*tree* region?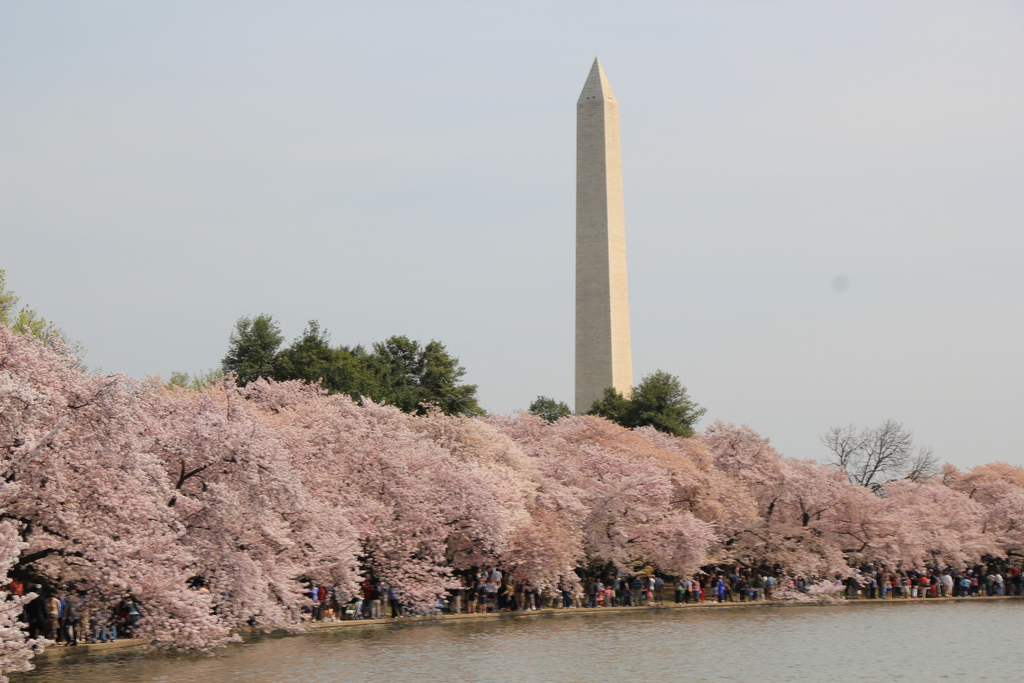
box(0, 318, 245, 680)
